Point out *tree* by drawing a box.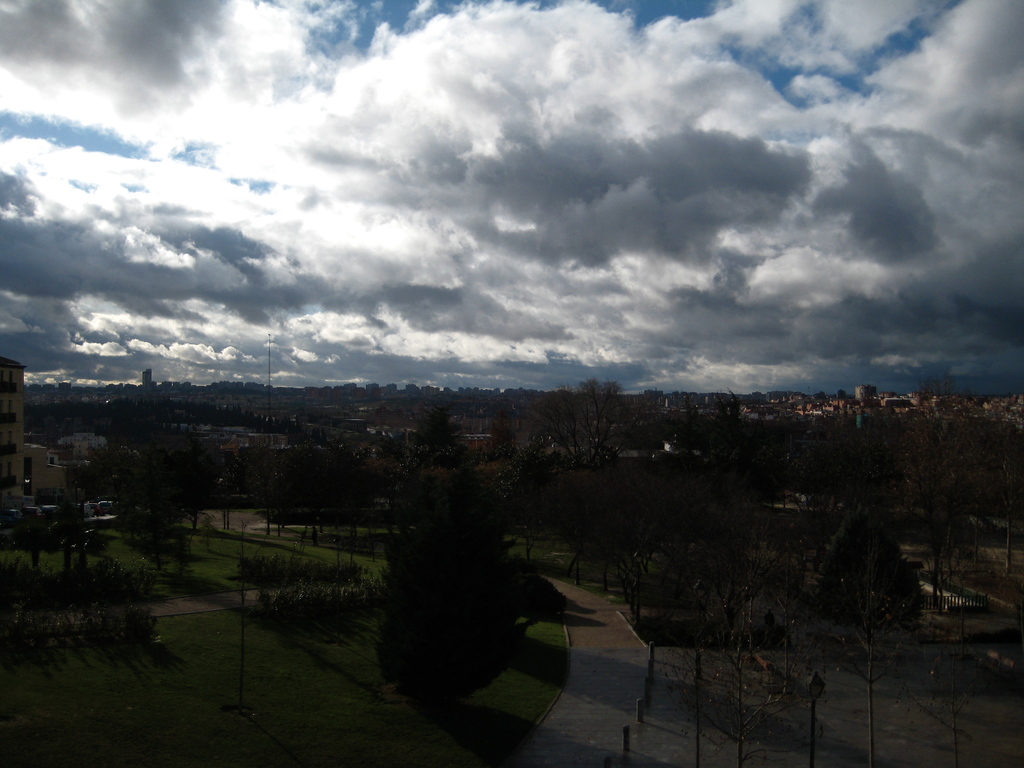
l=92, t=425, r=215, b=576.
